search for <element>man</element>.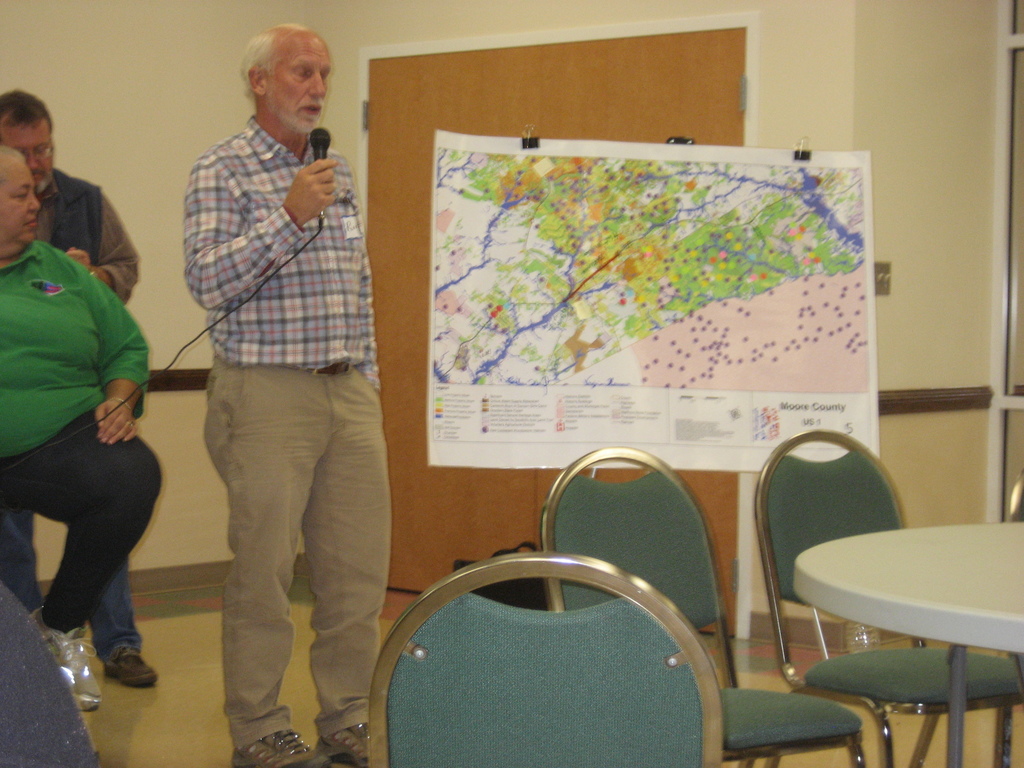
Found at x1=159, y1=1, x2=390, y2=751.
